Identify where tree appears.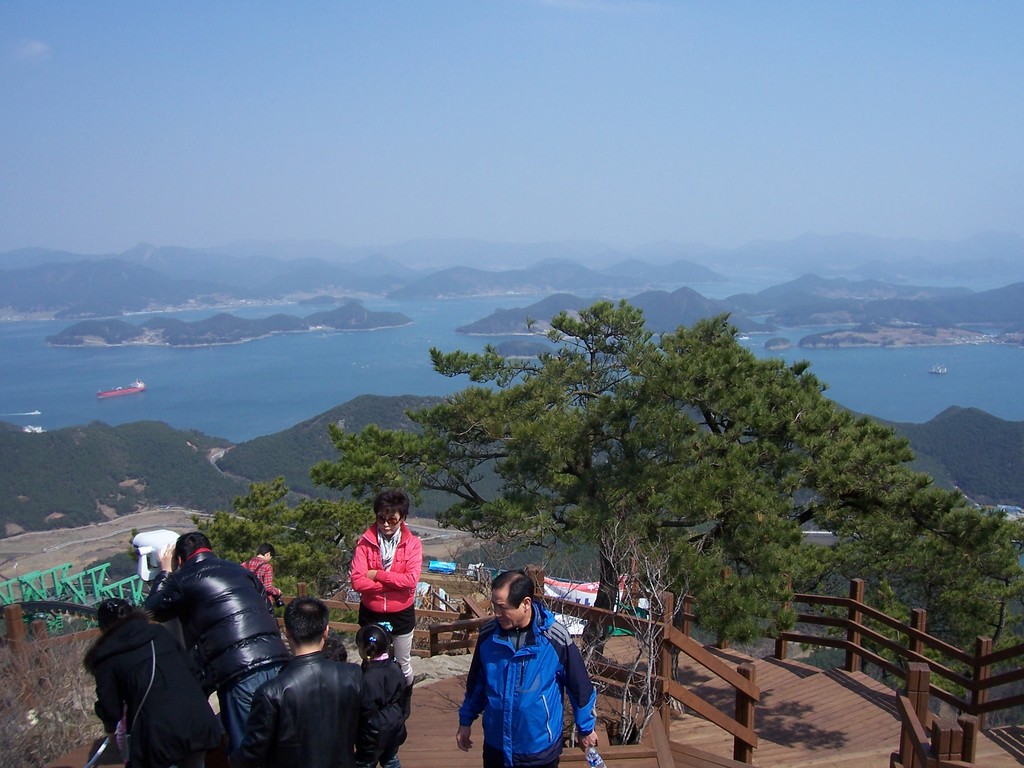
Appears at crop(187, 479, 382, 609).
